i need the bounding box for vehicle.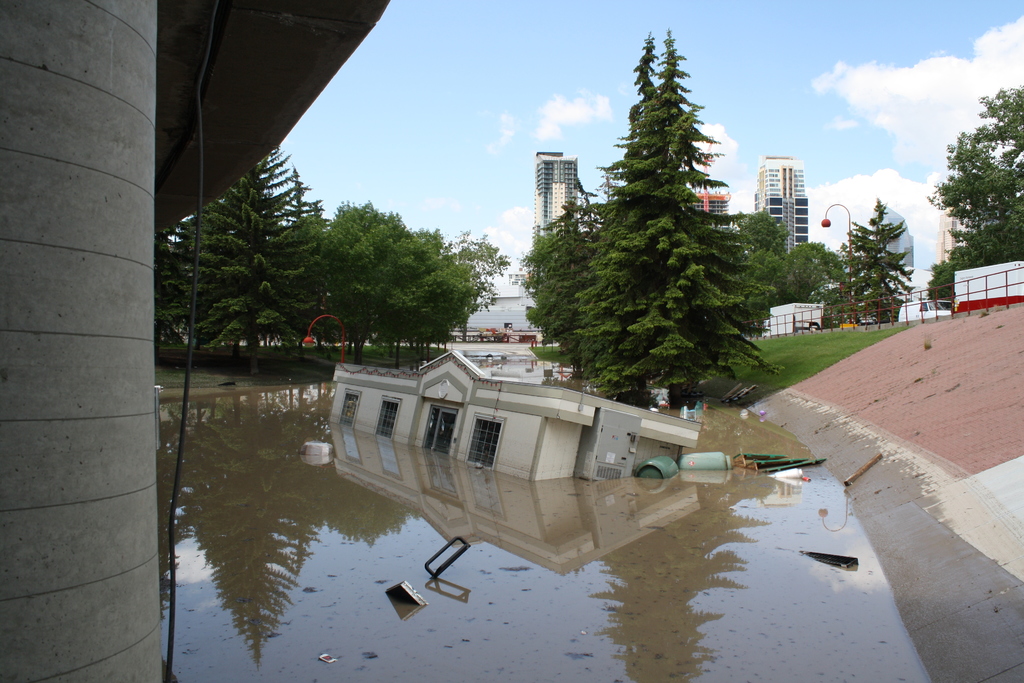
Here it is: {"left": 950, "top": 265, "right": 1023, "bottom": 314}.
